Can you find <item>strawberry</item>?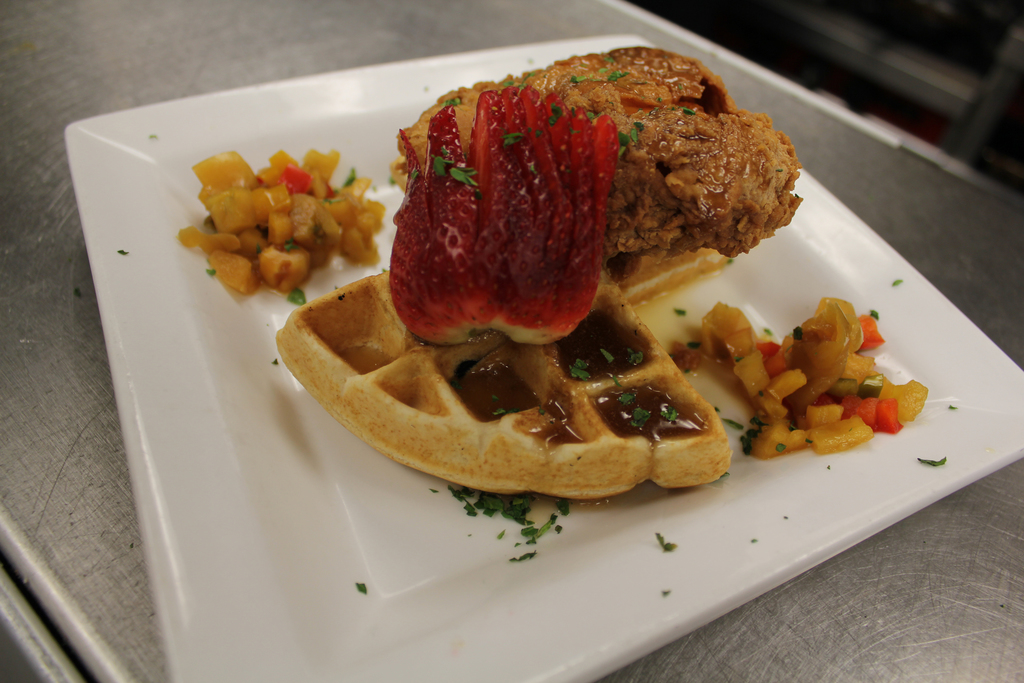
Yes, bounding box: l=399, t=65, r=649, b=302.
